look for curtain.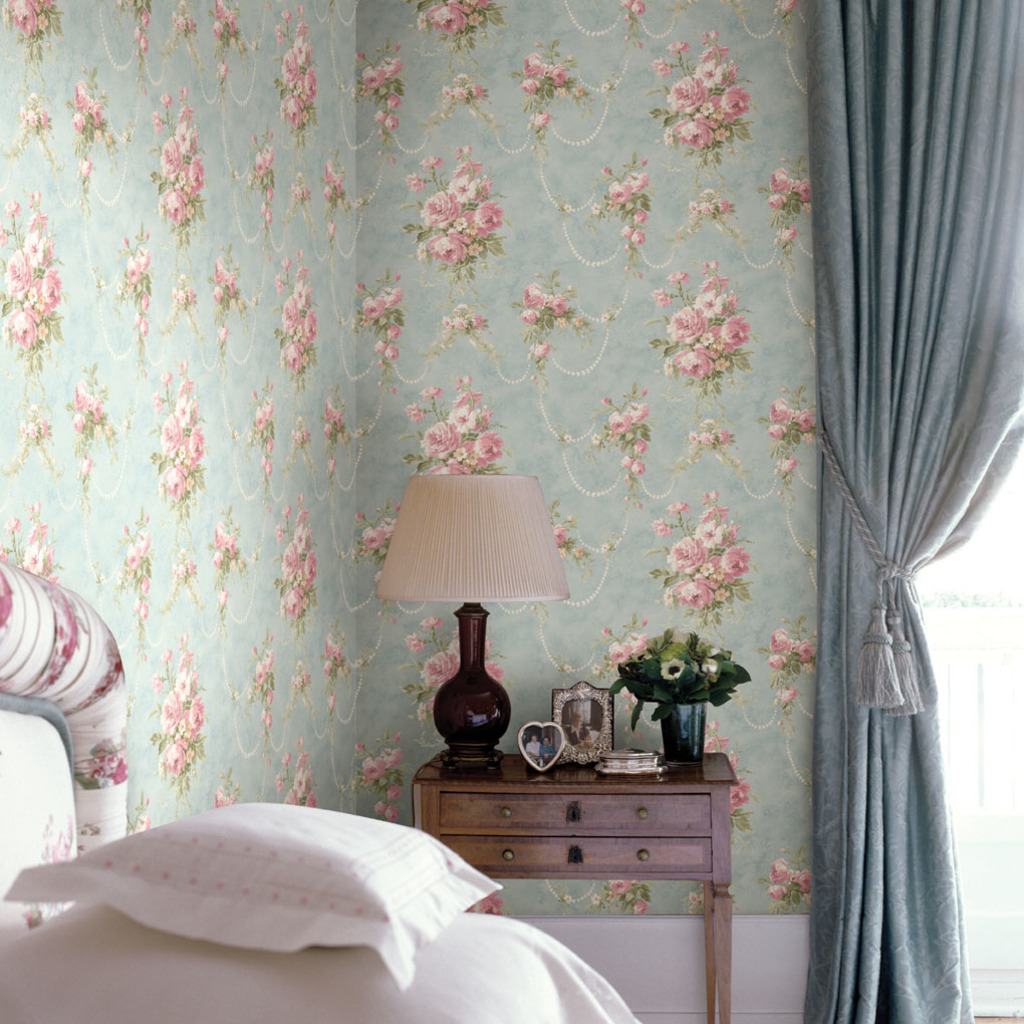
Found: 806 0 1023 1023.
